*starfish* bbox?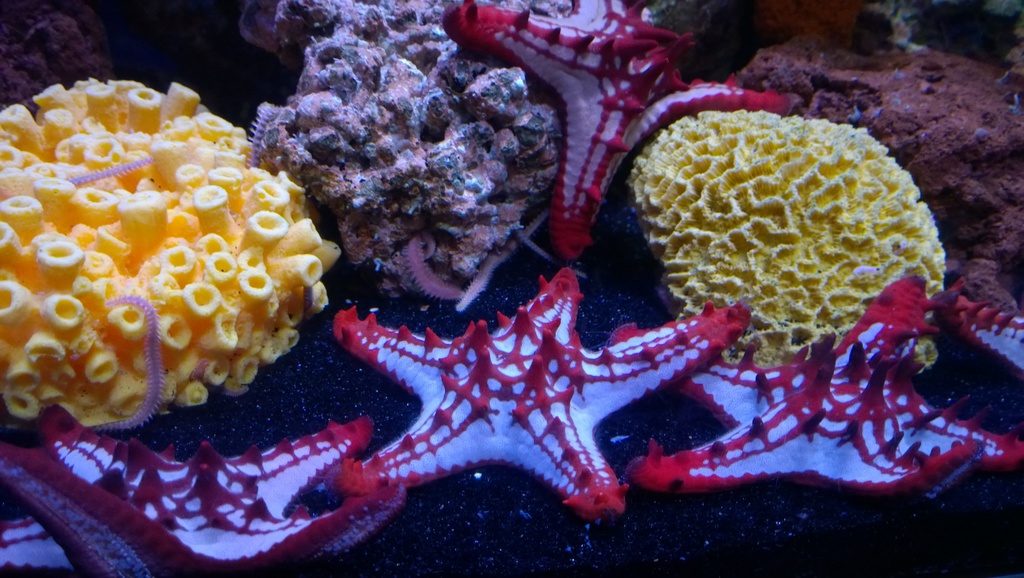
bbox=(0, 402, 408, 577)
